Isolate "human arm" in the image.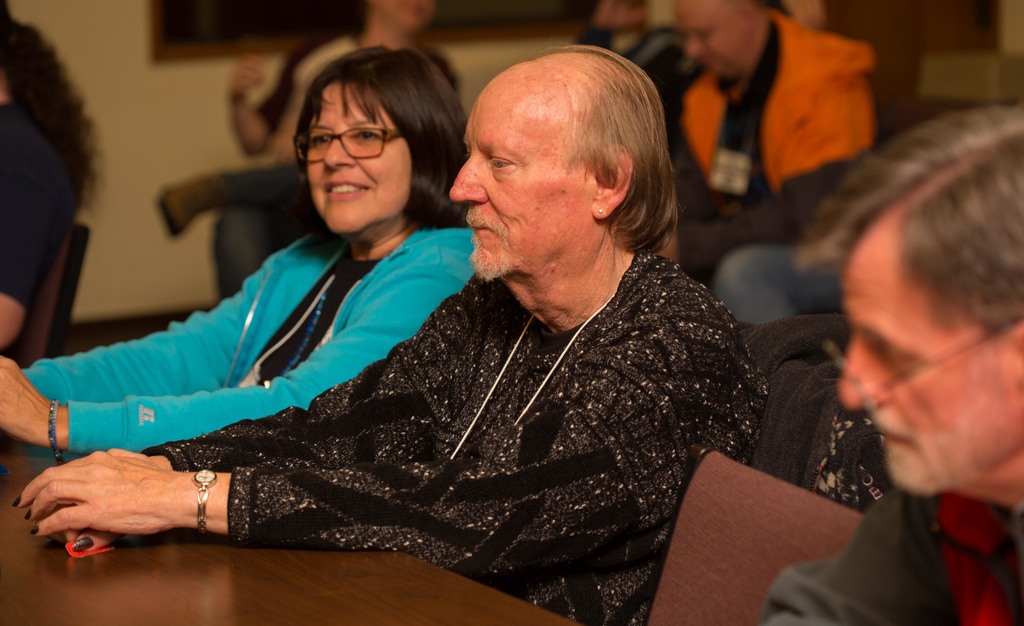
Isolated region: x1=141, y1=290, x2=459, y2=470.
